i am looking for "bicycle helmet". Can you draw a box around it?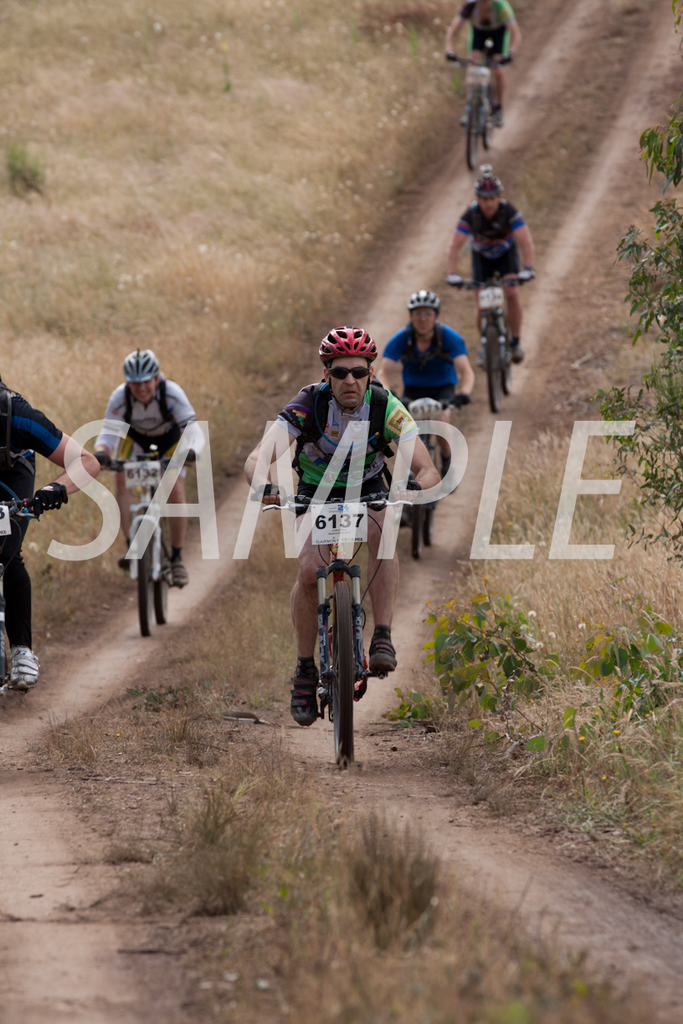
Sure, the bounding box is locate(476, 176, 506, 203).
